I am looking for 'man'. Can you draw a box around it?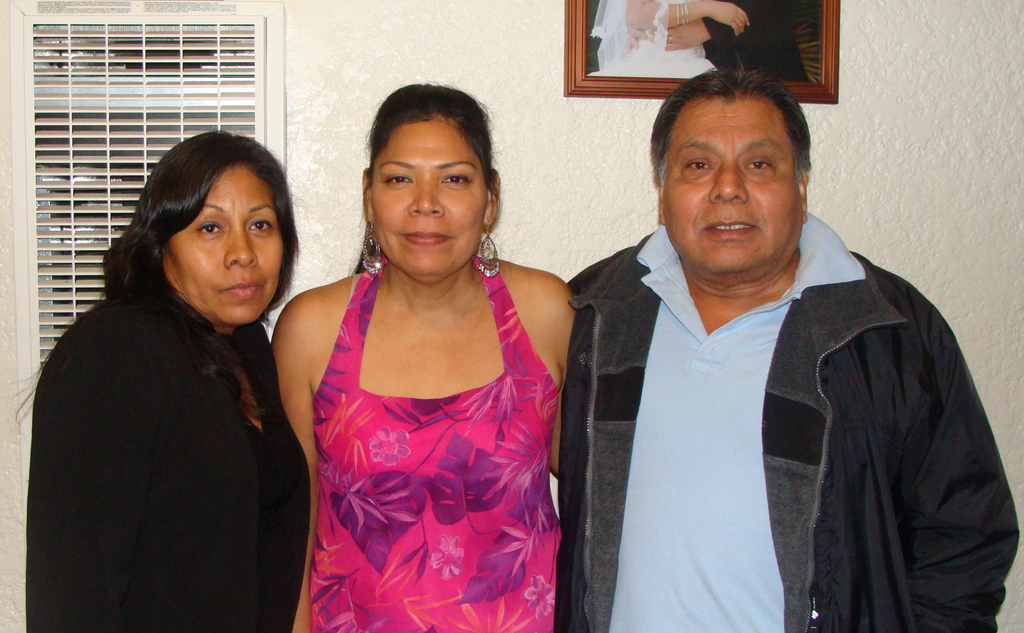
Sure, the bounding box is {"x1": 542, "y1": 47, "x2": 1002, "y2": 632}.
